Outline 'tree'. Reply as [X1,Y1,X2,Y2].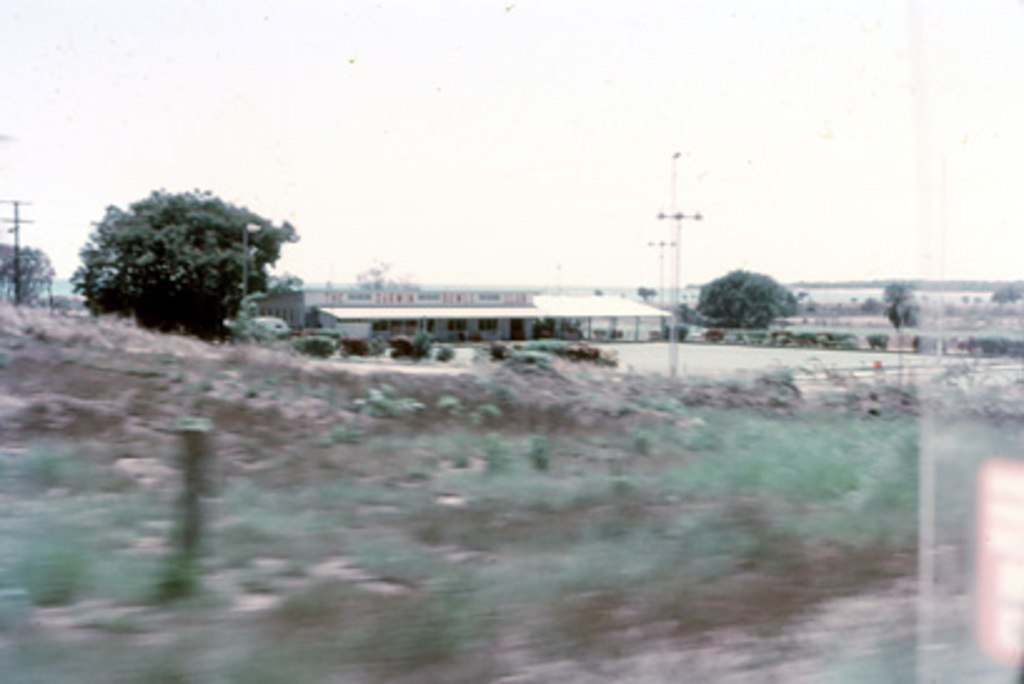
[986,278,1021,306].
